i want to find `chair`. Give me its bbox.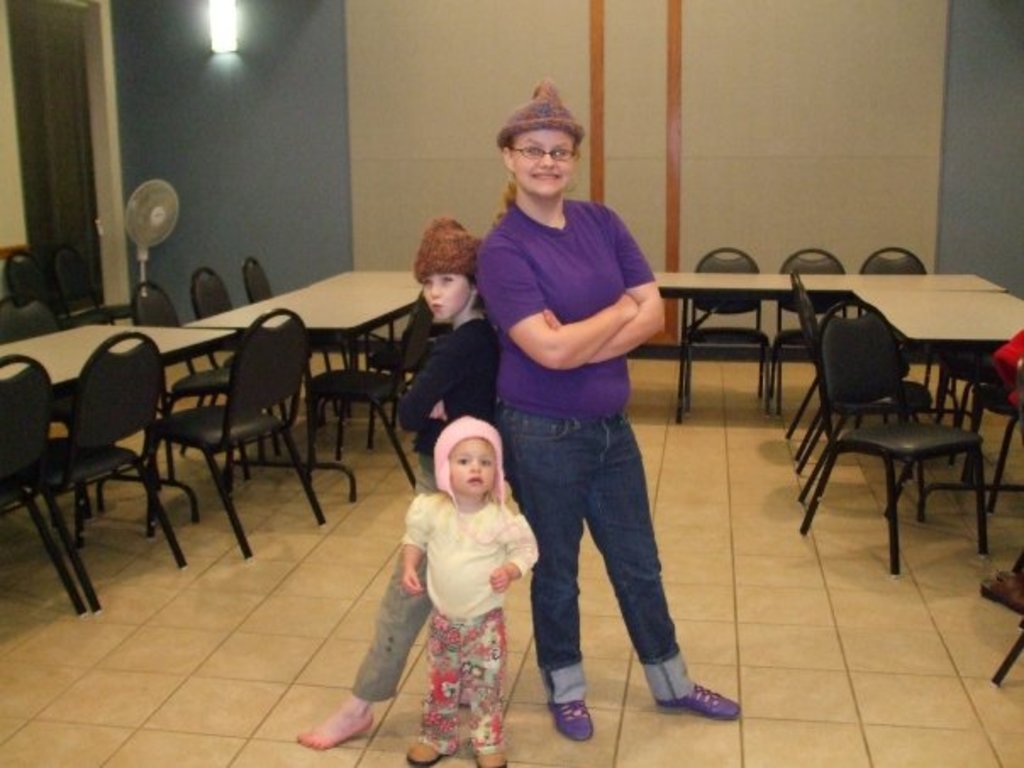
crop(782, 242, 854, 417).
